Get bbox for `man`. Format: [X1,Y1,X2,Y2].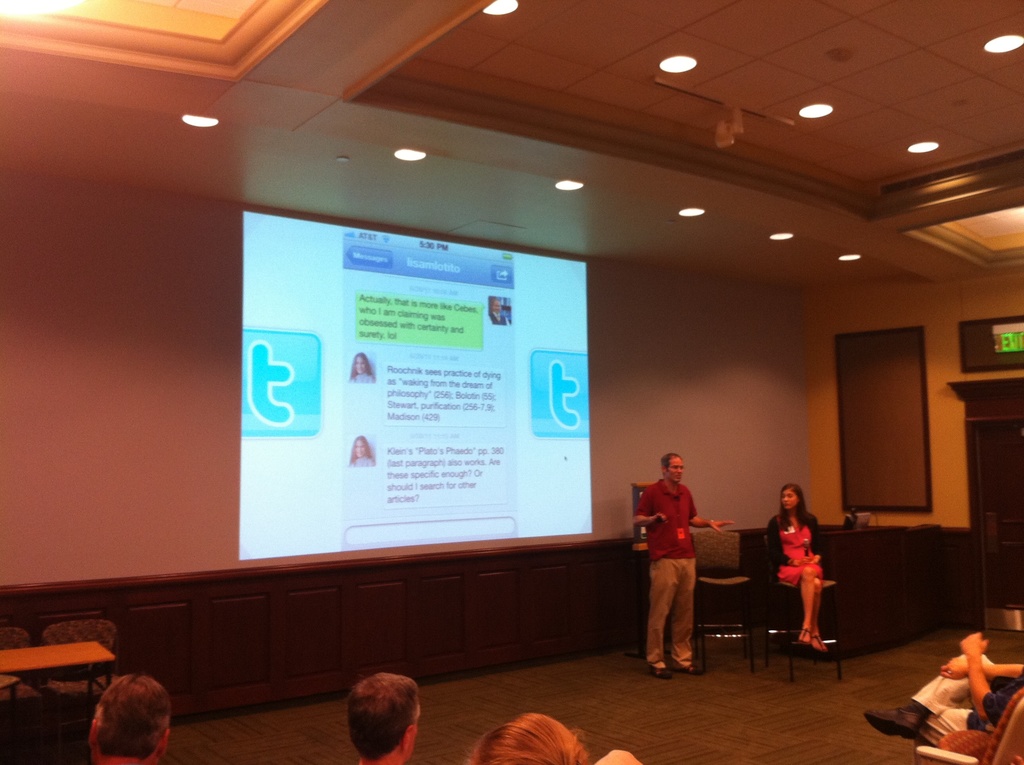
[87,677,175,764].
